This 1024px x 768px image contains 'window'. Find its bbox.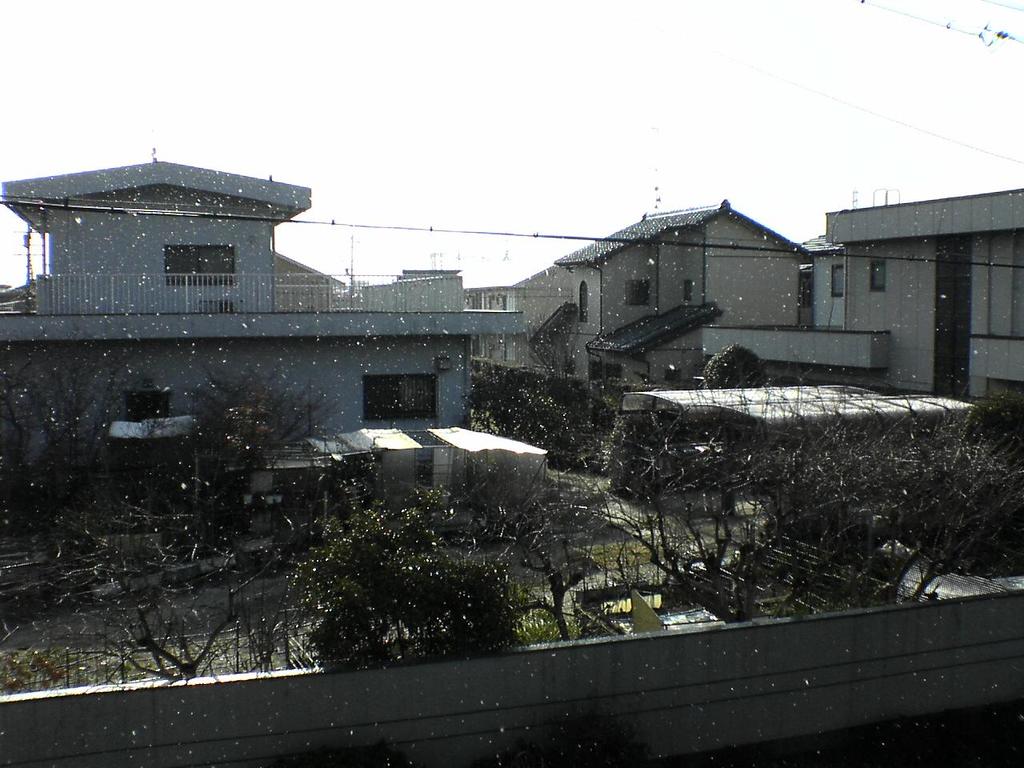
box(161, 242, 237, 286).
